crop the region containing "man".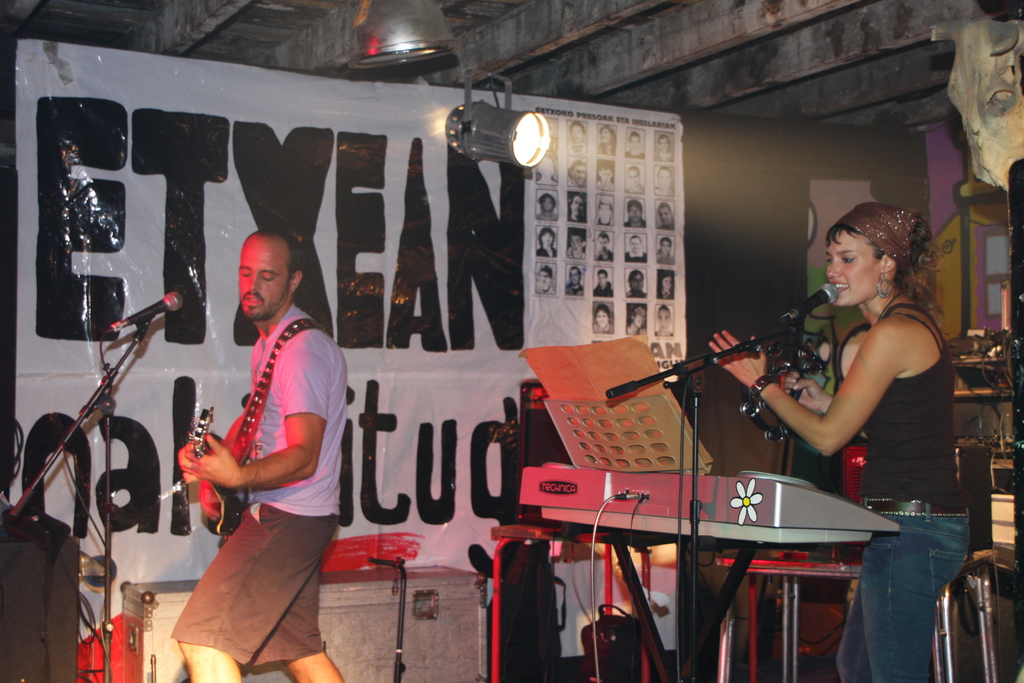
Crop region: 626:304:649:334.
